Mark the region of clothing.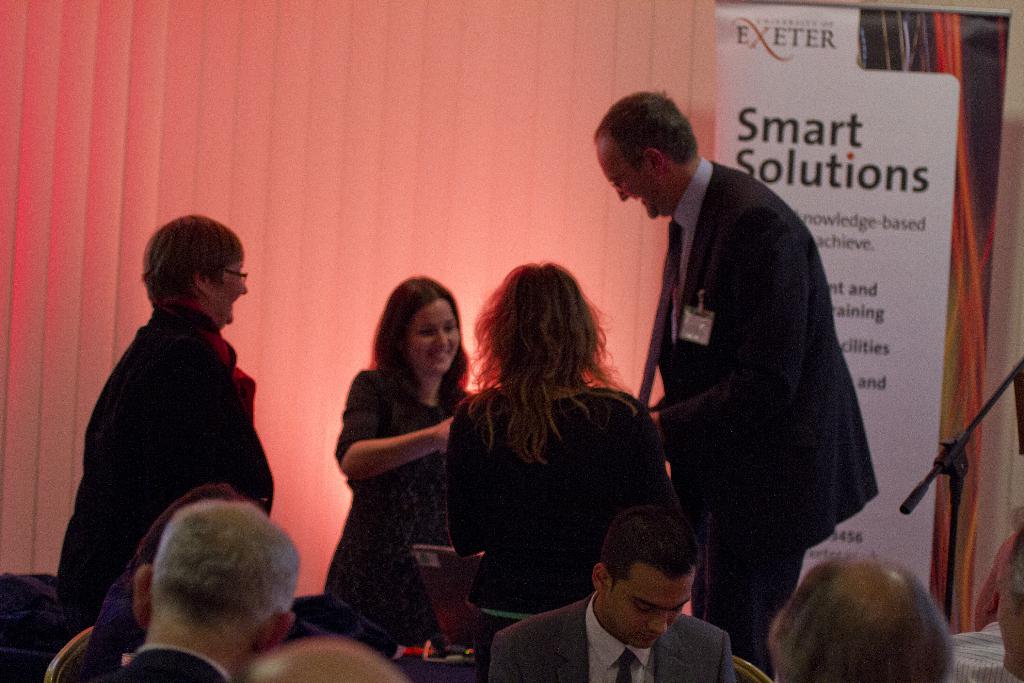
Region: {"x1": 61, "y1": 300, "x2": 280, "y2": 612}.
